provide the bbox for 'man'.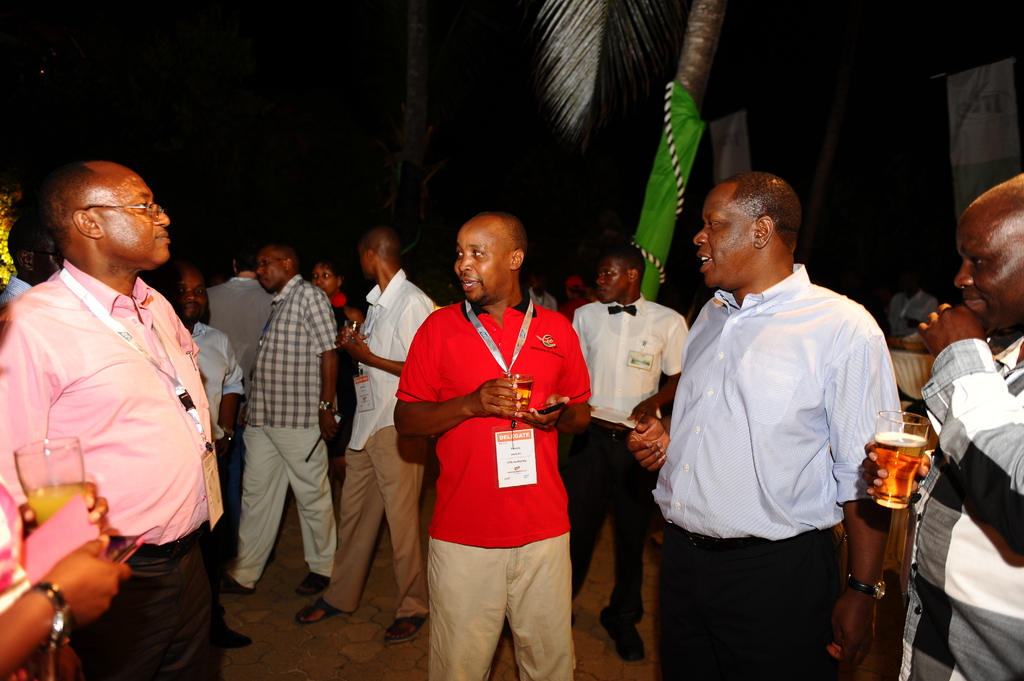
[left=201, top=251, right=275, bottom=422].
